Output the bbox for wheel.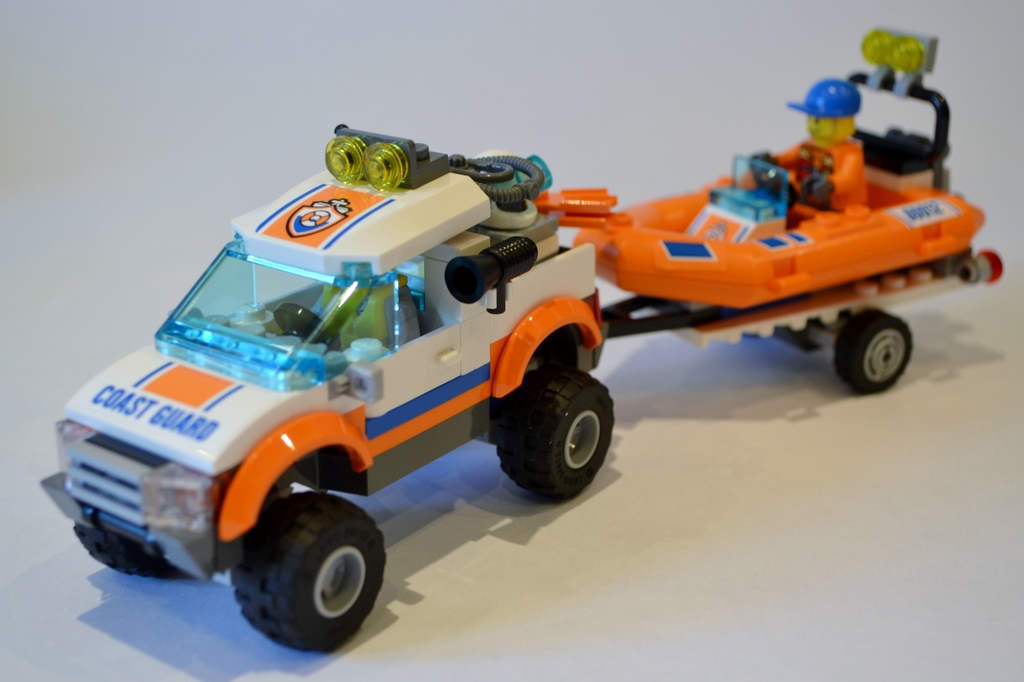
l=496, t=367, r=614, b=496.
